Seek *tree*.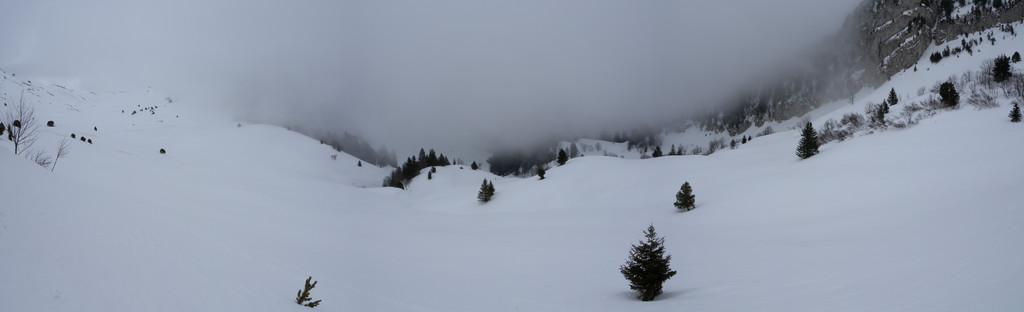
1011:105:1019:122.
